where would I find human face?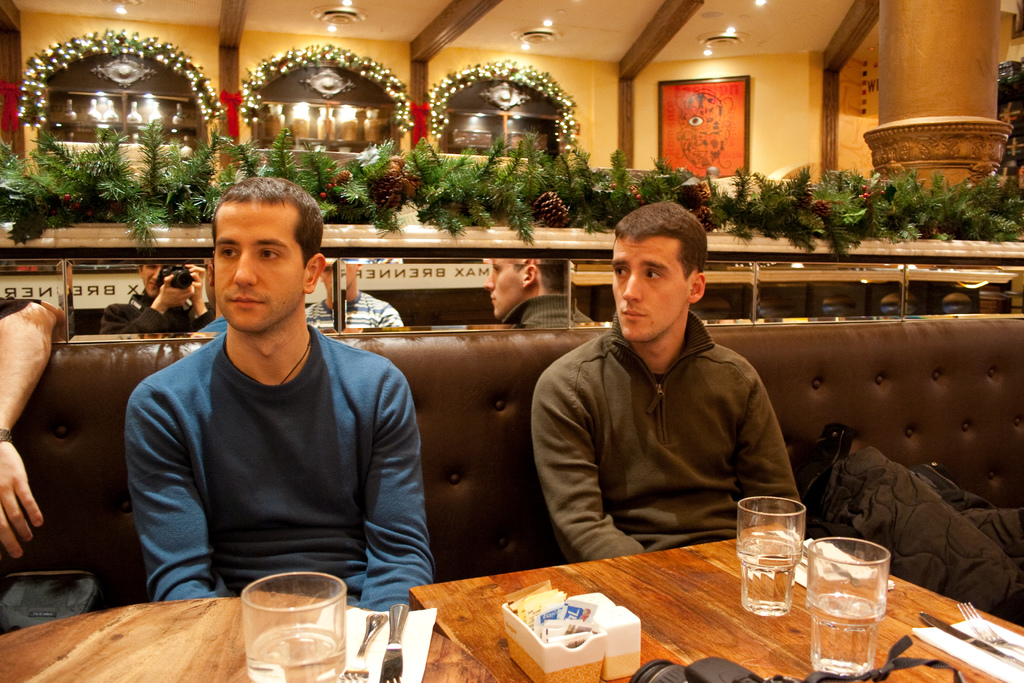
At {"left": 323, "top": 262, "right": 356, "bottom": 293}.
